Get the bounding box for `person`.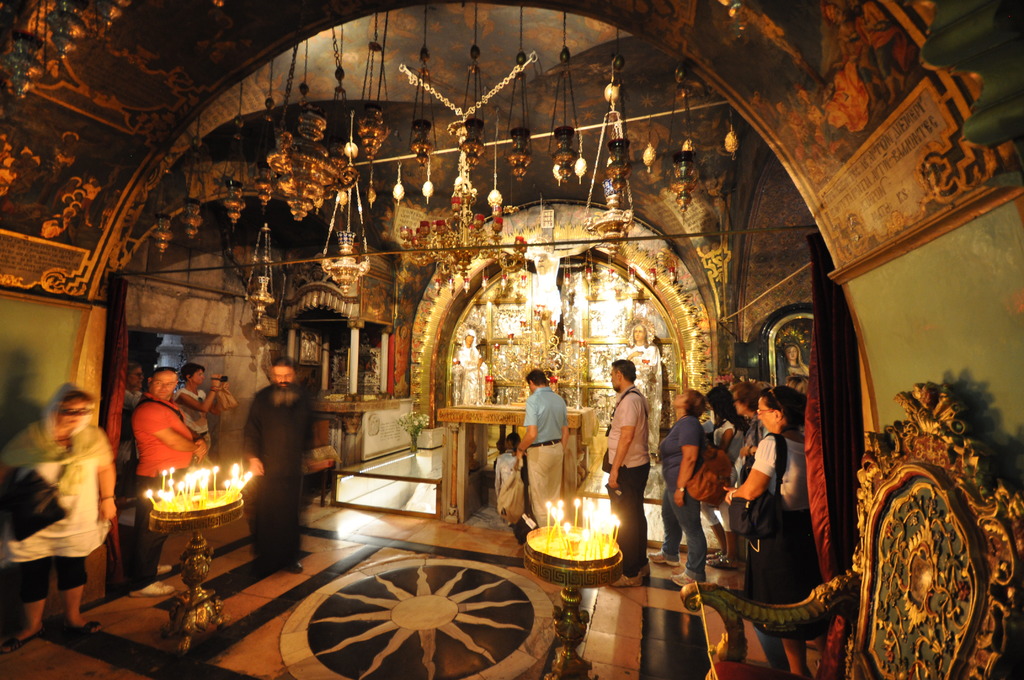
132, 362, 206, 574.
